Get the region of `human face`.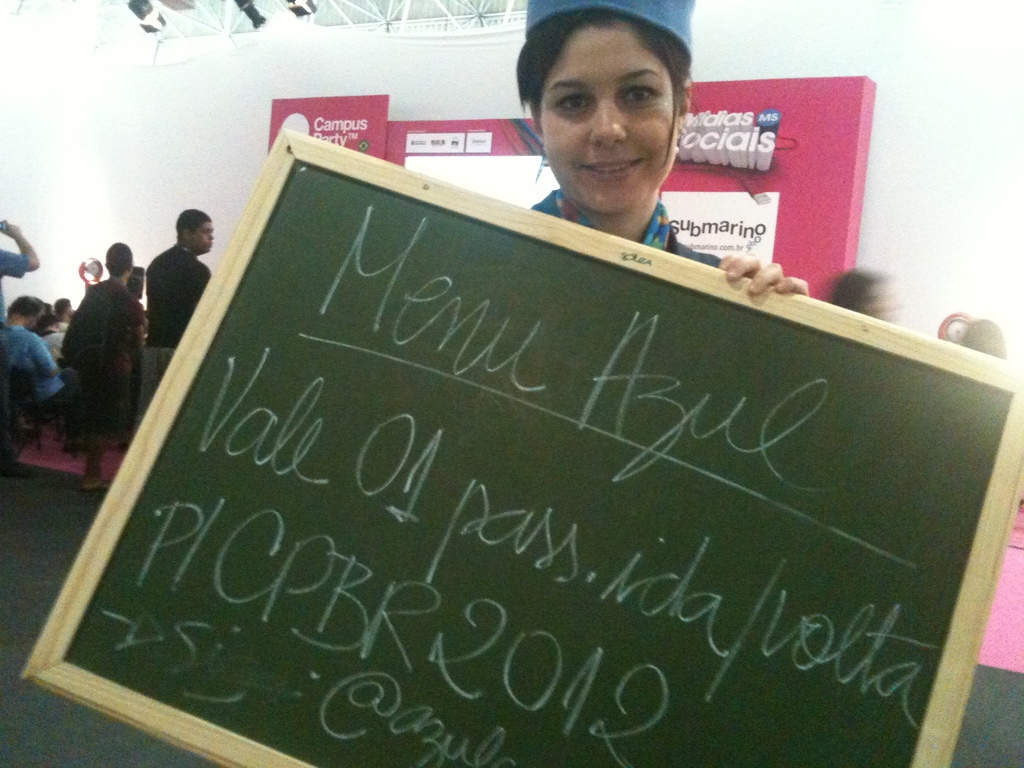
{"x1": 192, "y1": 218, "x2": 213, "y2": 249}.
